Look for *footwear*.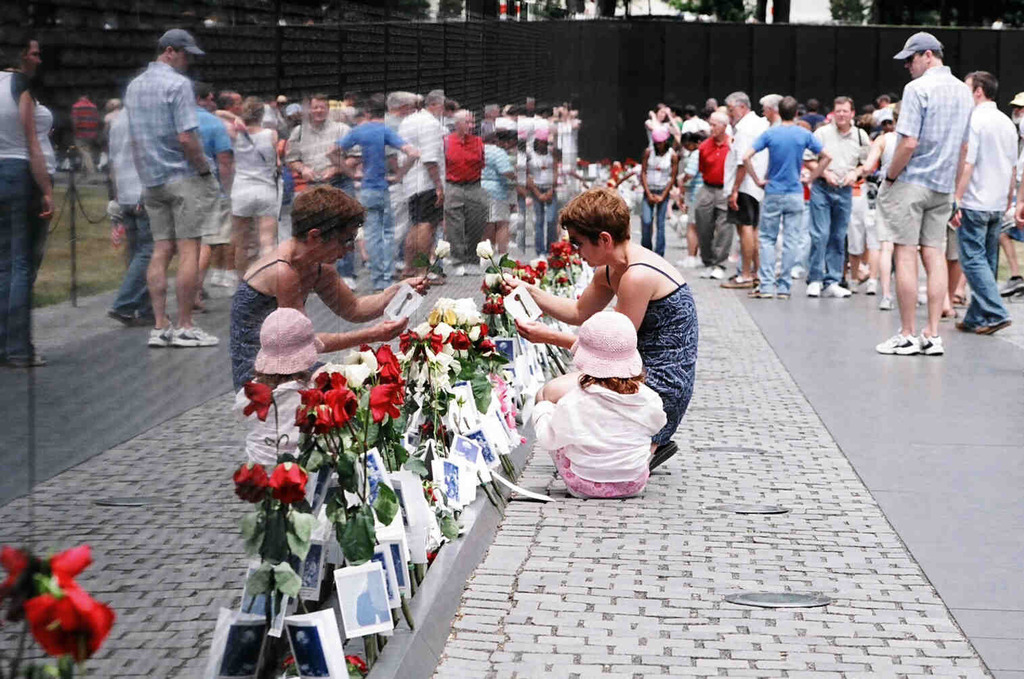
Found: l=720, t=273, r=753, b=286.
